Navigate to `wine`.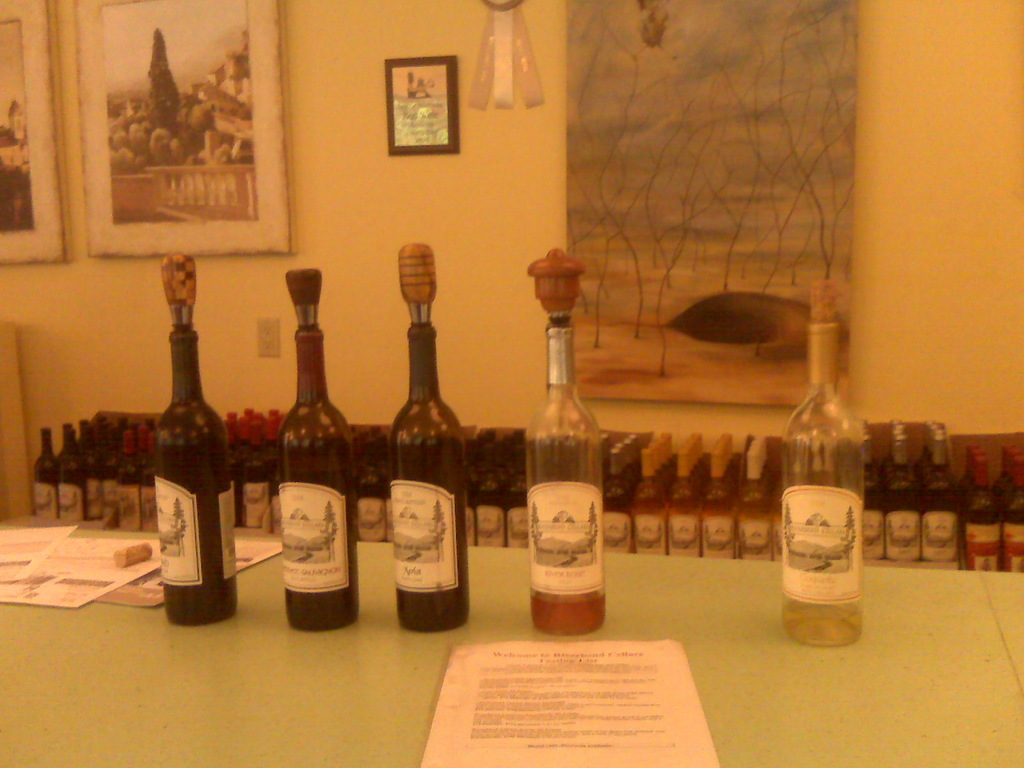
Navigation target: <region>529, 593, 606, 635</region>.
